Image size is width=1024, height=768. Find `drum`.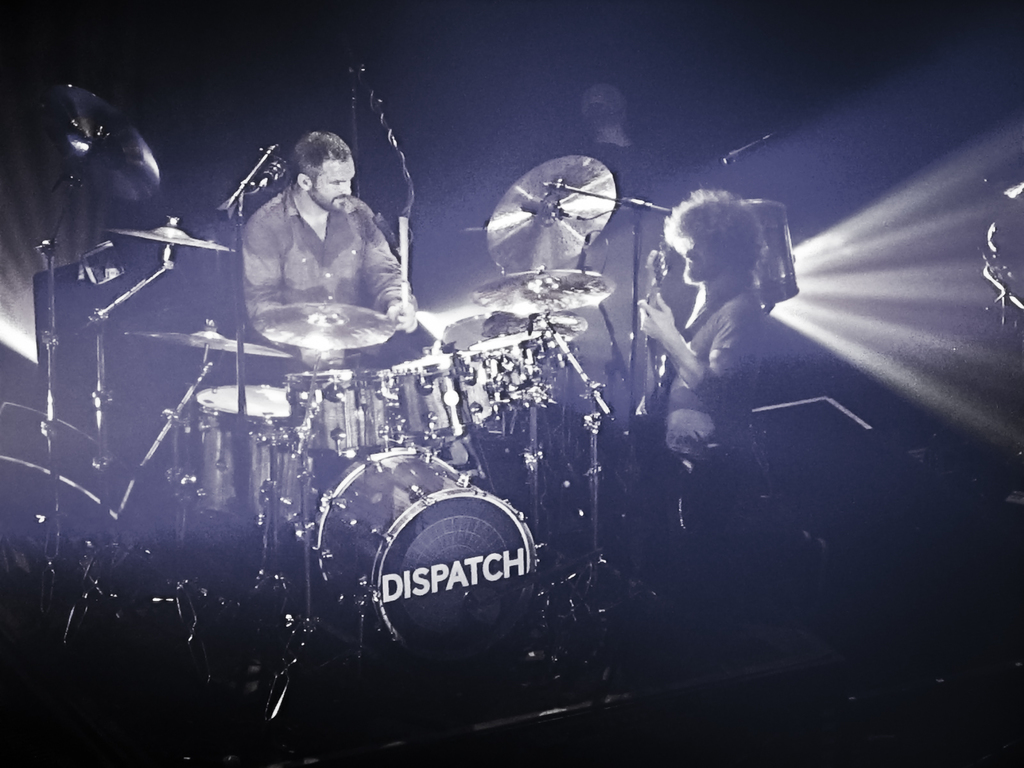
[284, 366, 388, 451].
